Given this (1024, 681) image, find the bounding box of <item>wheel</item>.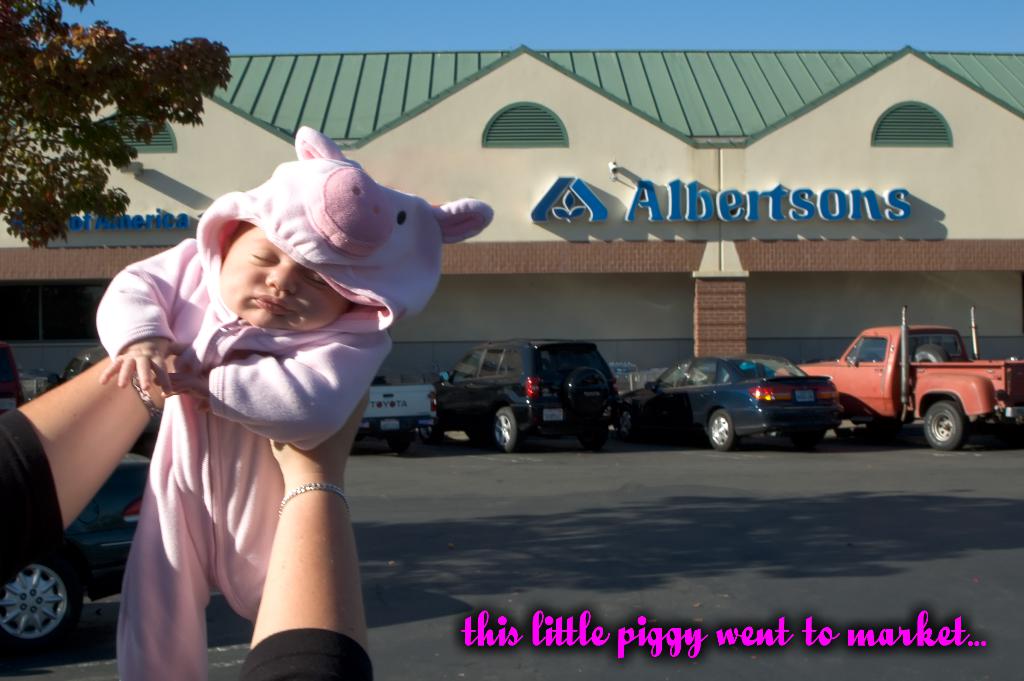
568:369:605:415.
